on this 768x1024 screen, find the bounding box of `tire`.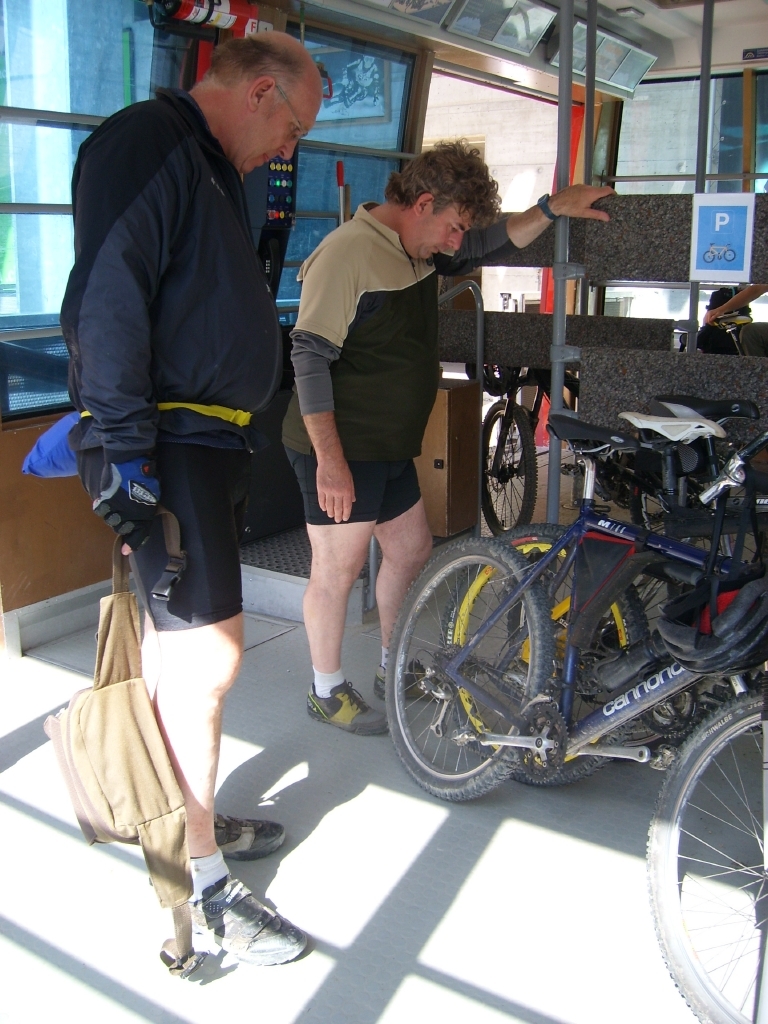
Bounding box: [385, 536, 548, 797].
